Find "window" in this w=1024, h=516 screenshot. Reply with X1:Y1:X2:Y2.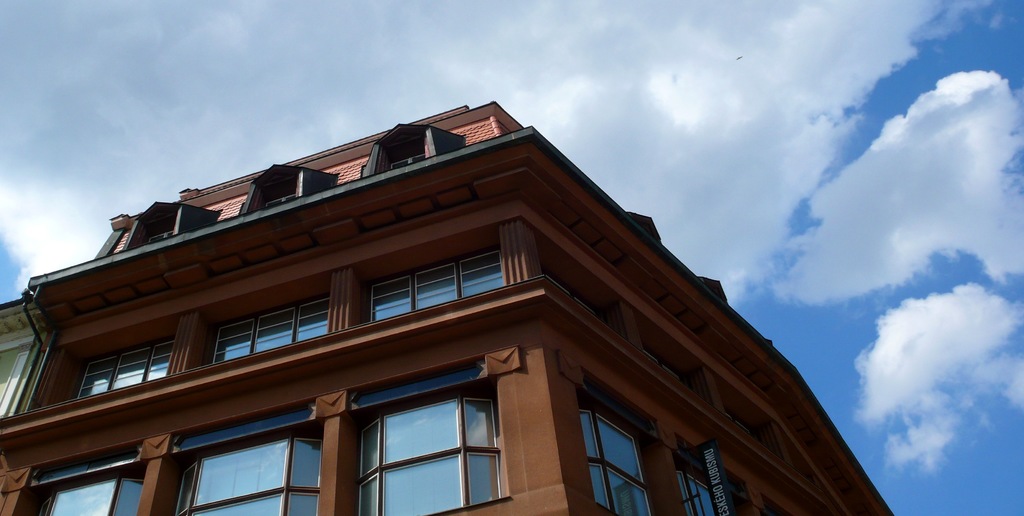
568:370:660:515.
